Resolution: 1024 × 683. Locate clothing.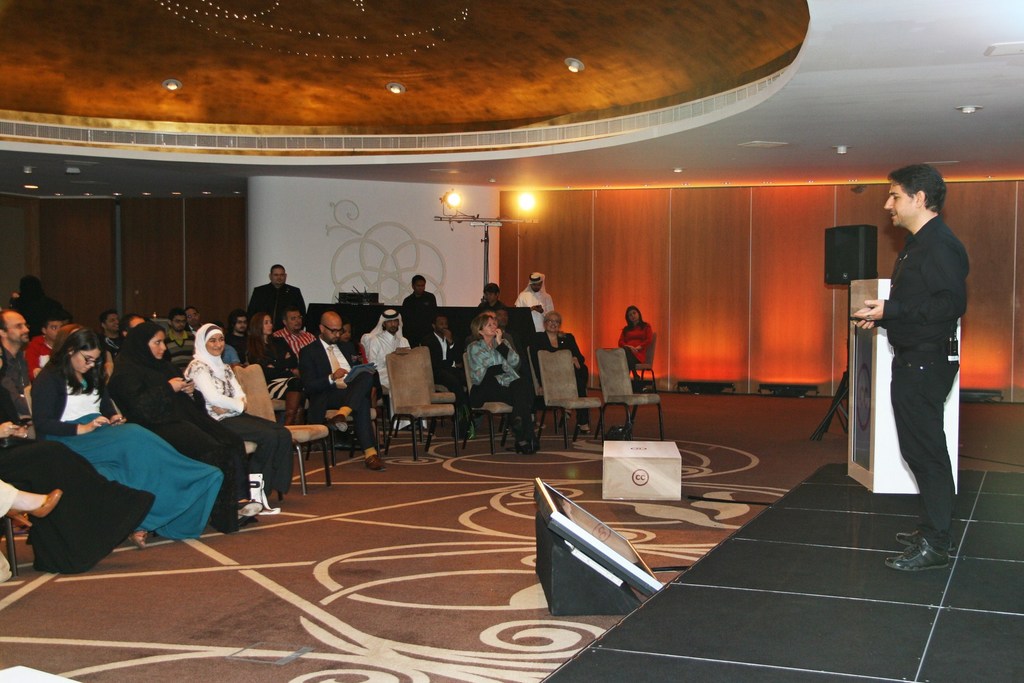
x1=108, y1=322, x2=257, y2=525.
